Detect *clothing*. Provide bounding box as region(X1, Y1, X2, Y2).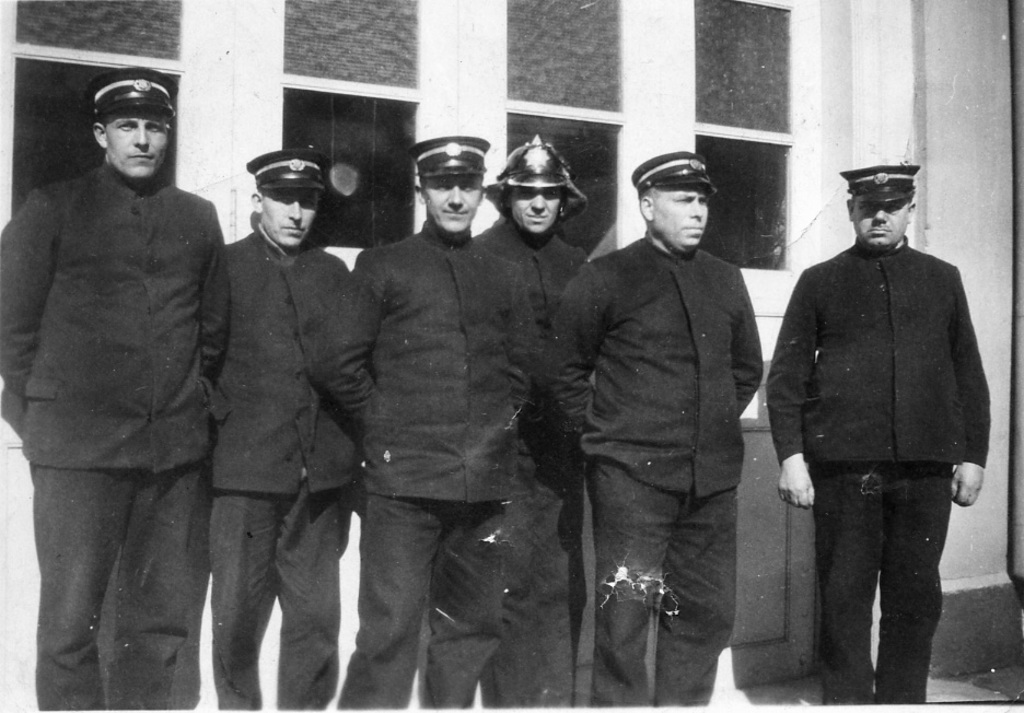
region(0, 162, 223, 712).
